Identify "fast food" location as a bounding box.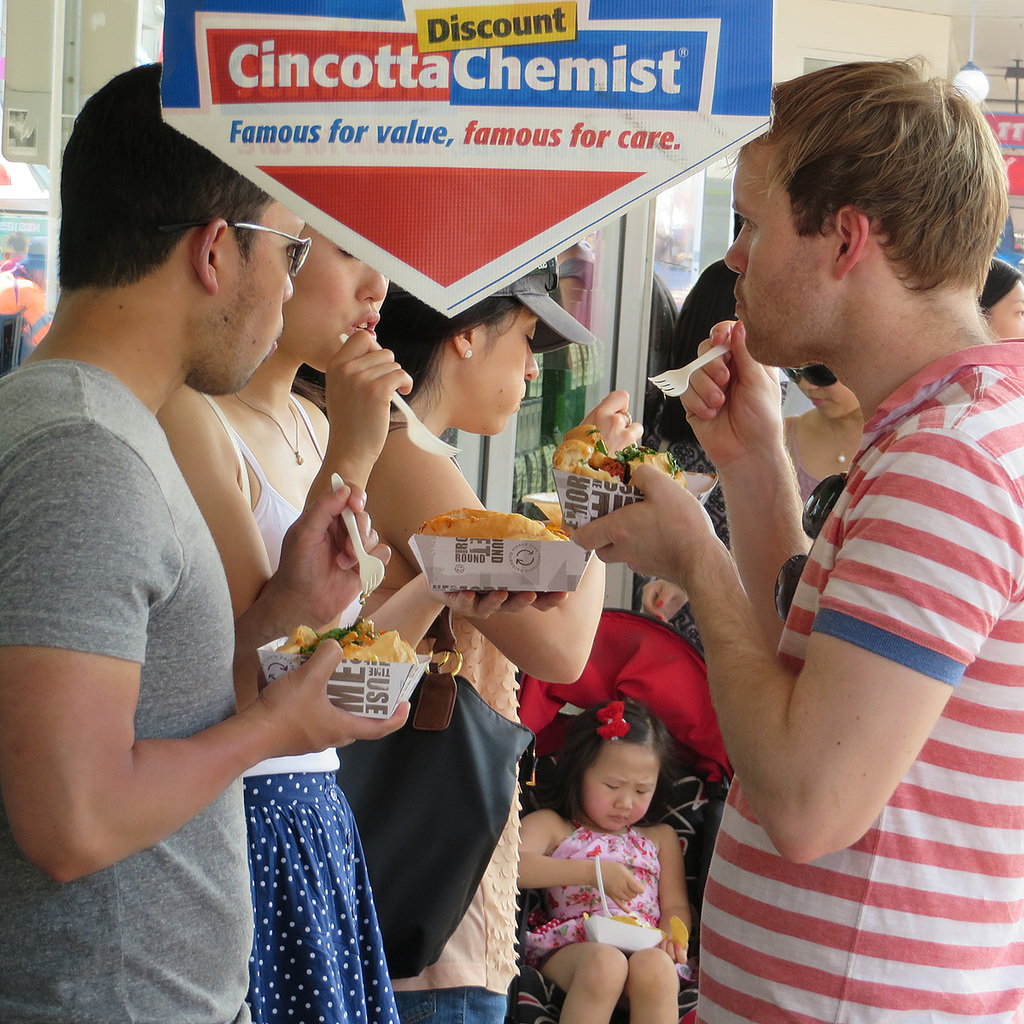
552 399 668 501.
